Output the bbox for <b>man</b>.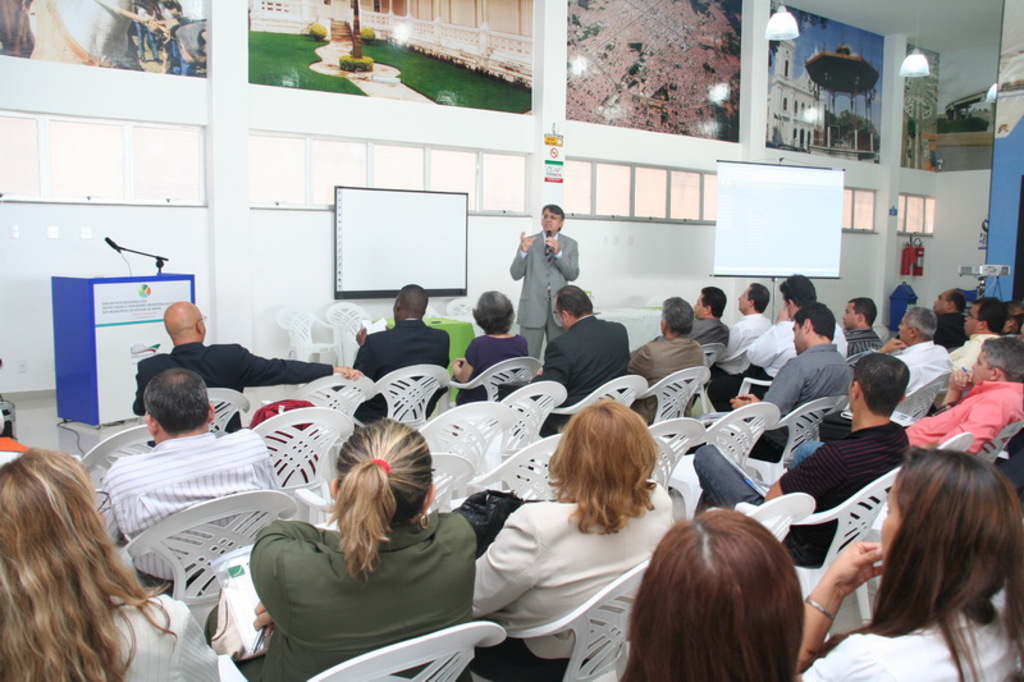
bbox(625, 292, 708, 434).
